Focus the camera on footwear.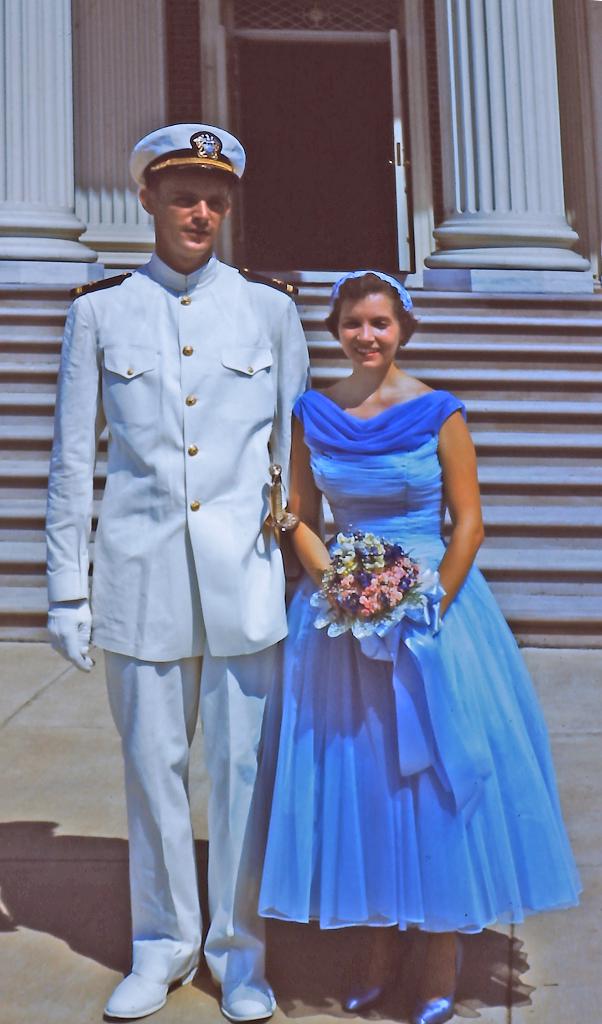
Focus region: [x1=332, y1=961, x2=394, y2=1009].
